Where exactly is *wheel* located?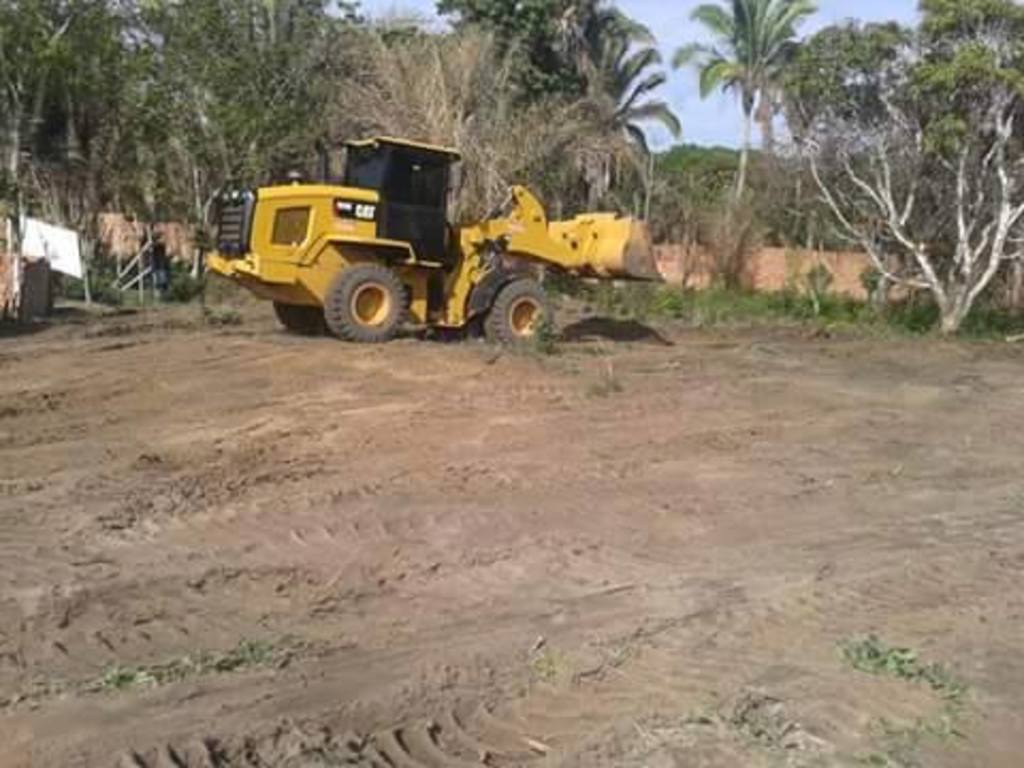
Its bounding box is <region>324, 262, 407, 341</region>.
